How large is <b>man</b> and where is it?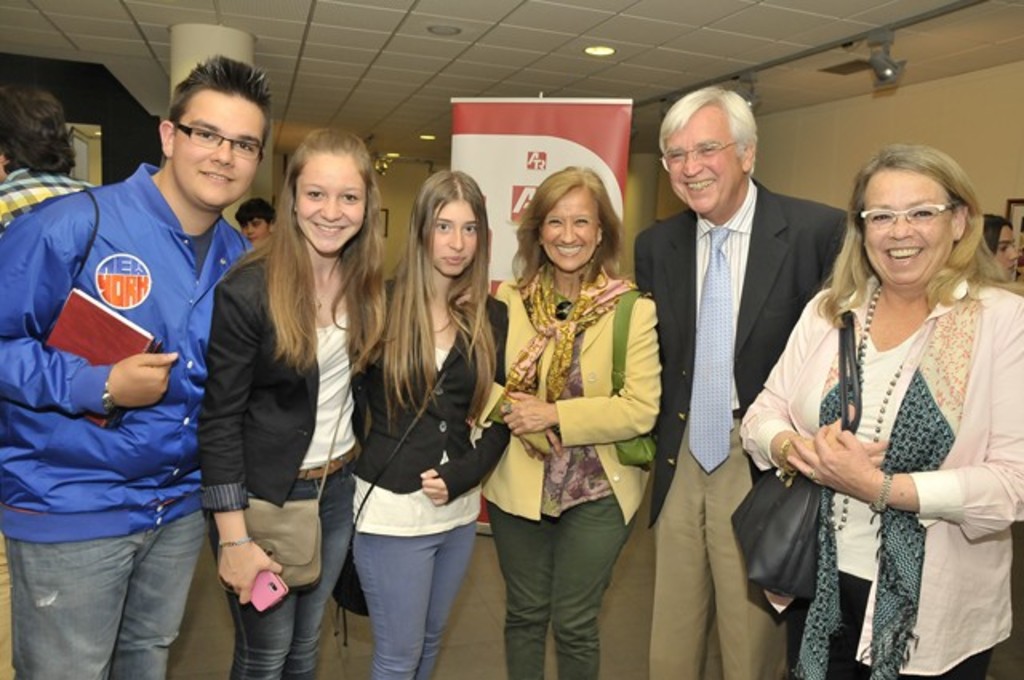
Bounding box: 0:83:104:227.
